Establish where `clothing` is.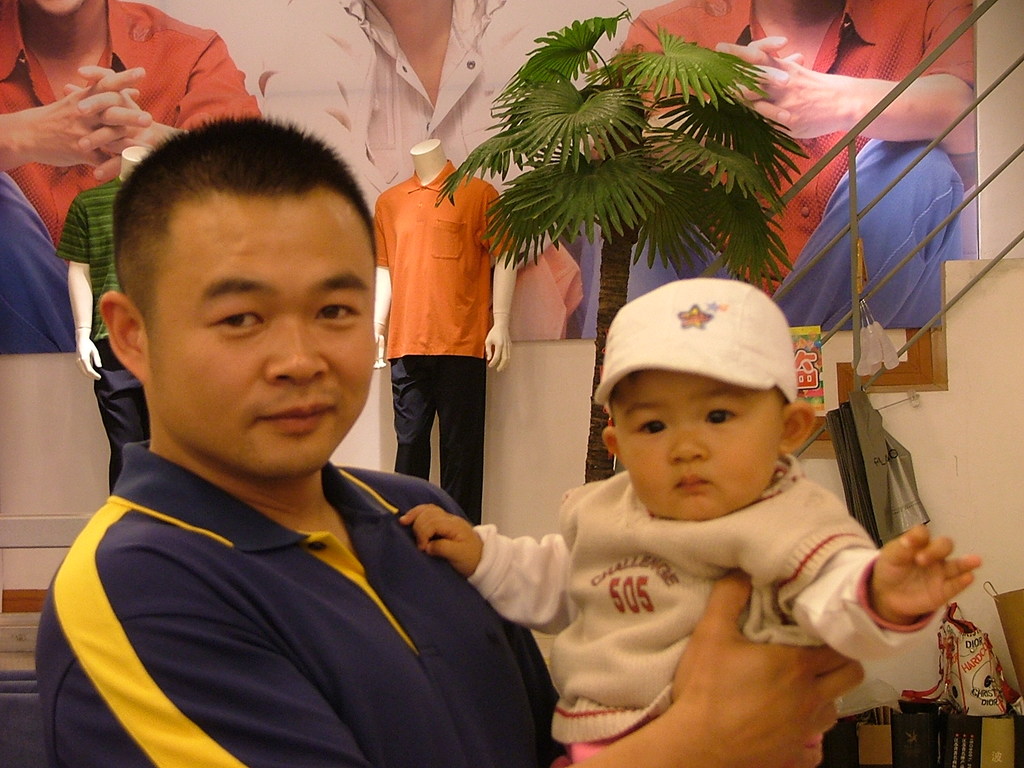
Established at box(460, 463, 939, 767).
